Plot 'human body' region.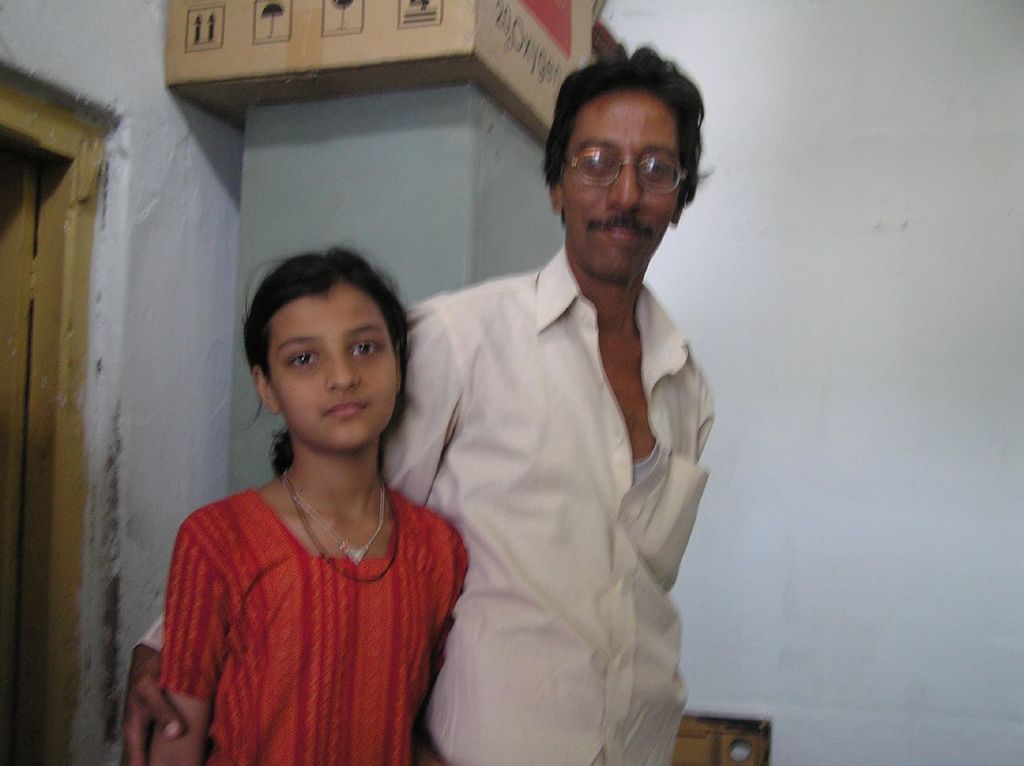
Plotted at crop(176, 92, 714, 765).
